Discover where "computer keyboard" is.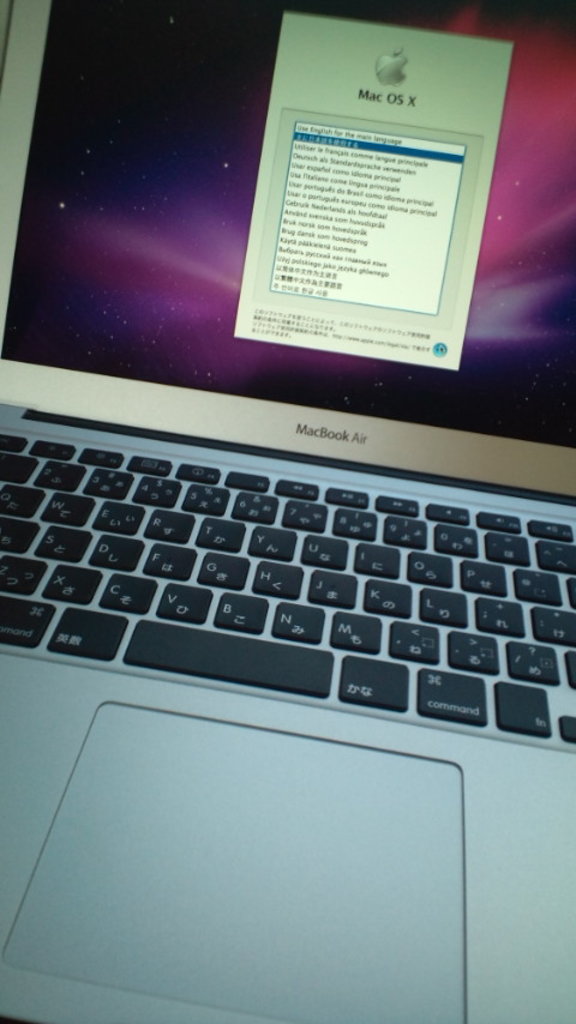
Discovered at BBox(0, 426, 575, 747).
